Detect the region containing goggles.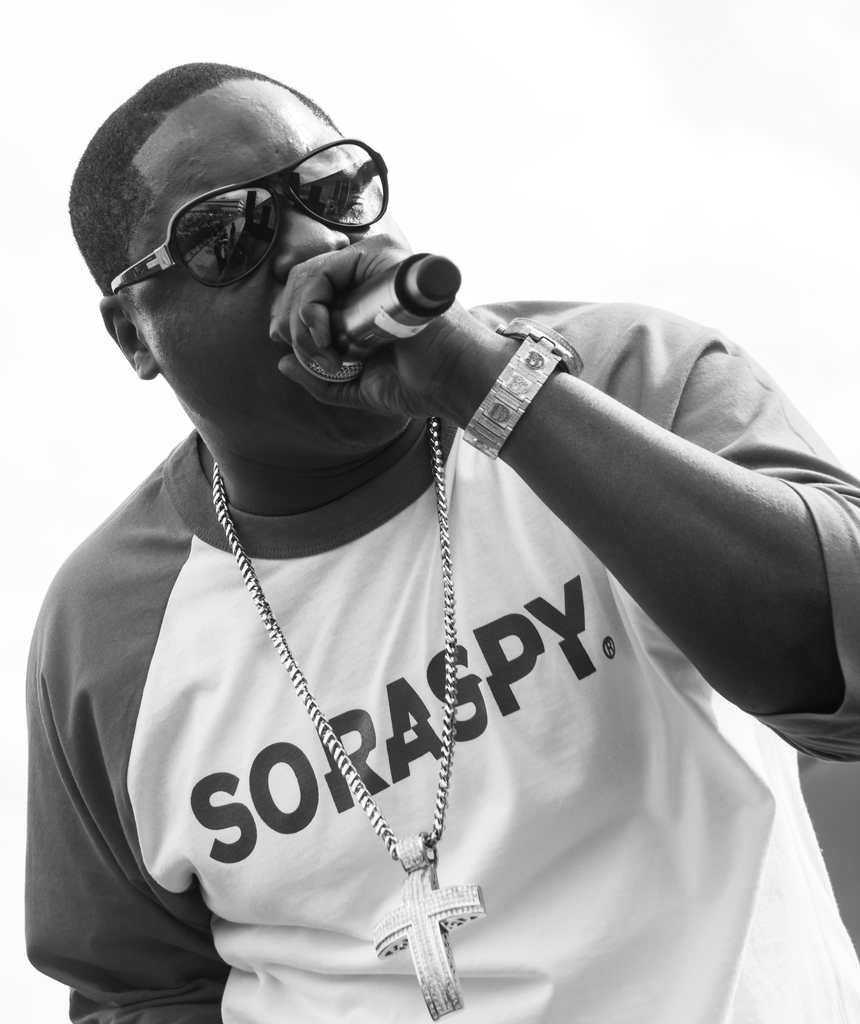
rect(102, 109, 400, 286).
